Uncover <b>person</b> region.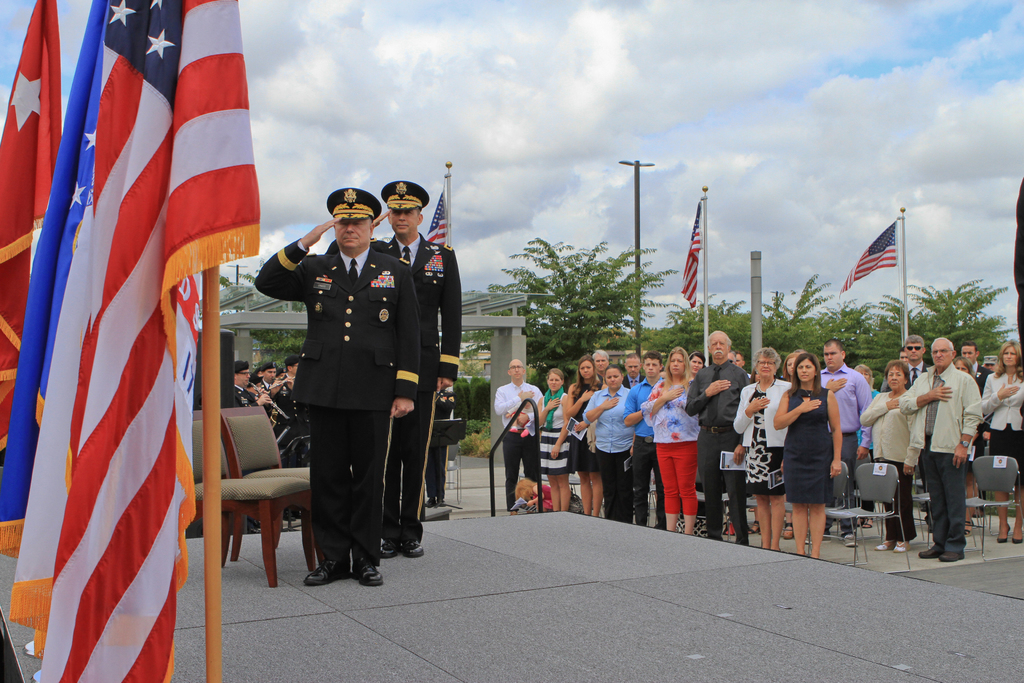
Uncovered: box(906, 331, 990, 571).
